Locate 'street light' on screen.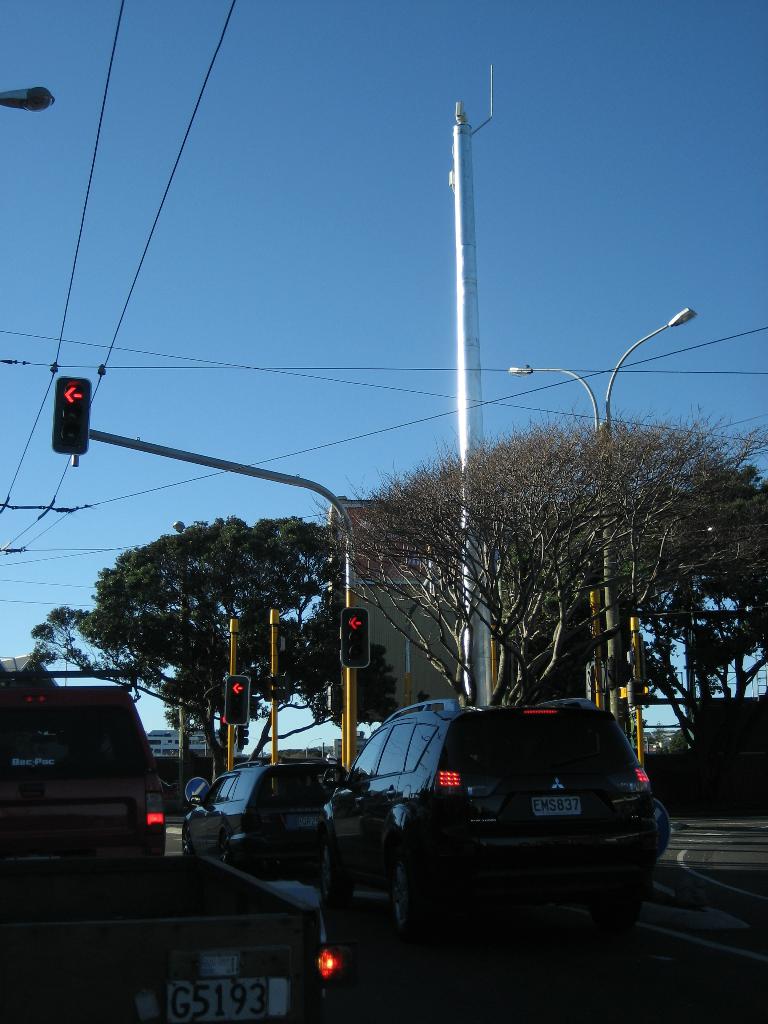
On screen at [left=163, top=518, right=191, bottom=798].
